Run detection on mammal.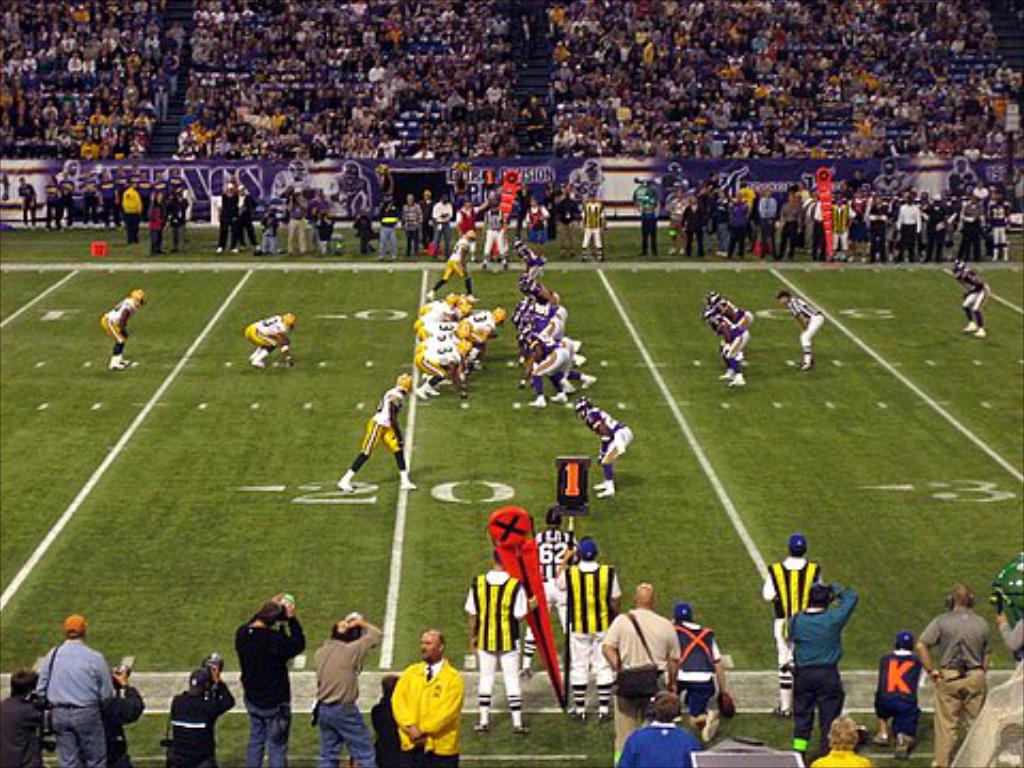
Result: <box>947,262,990,339</box>.
